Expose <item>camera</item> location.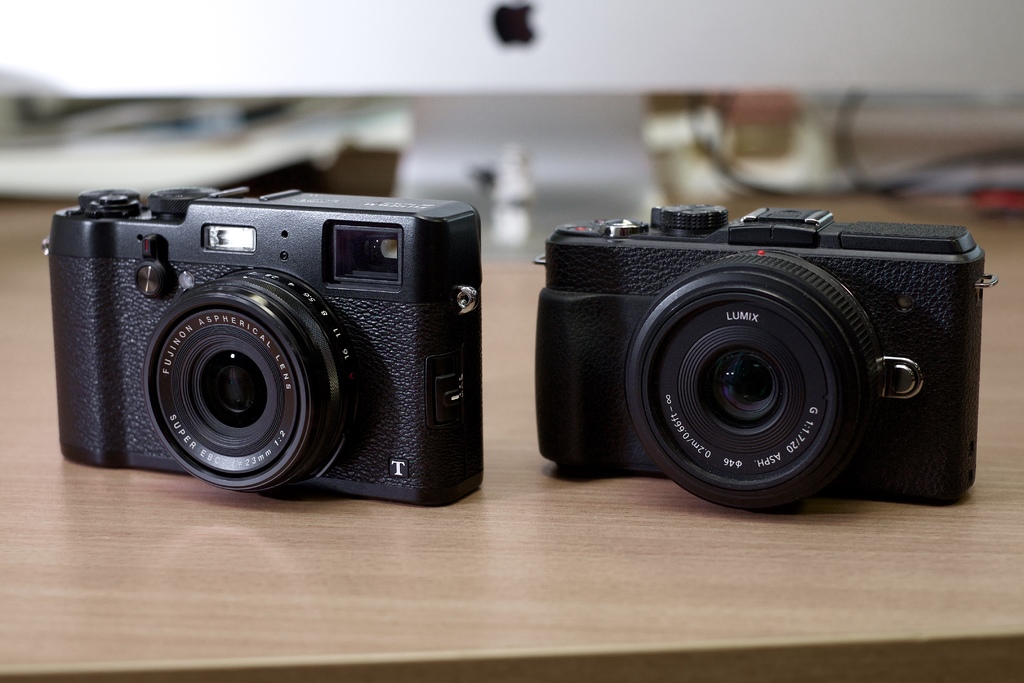
Exposed at l=534, t=198, r=999, b=502.
